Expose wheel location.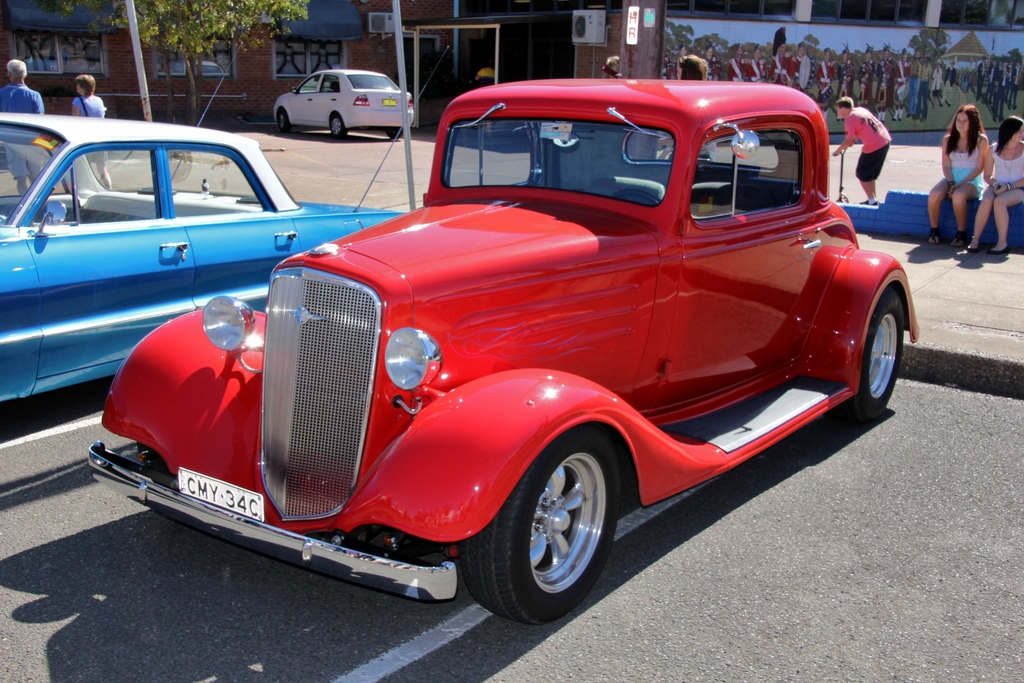
Exposed at (275,111,294,136).
